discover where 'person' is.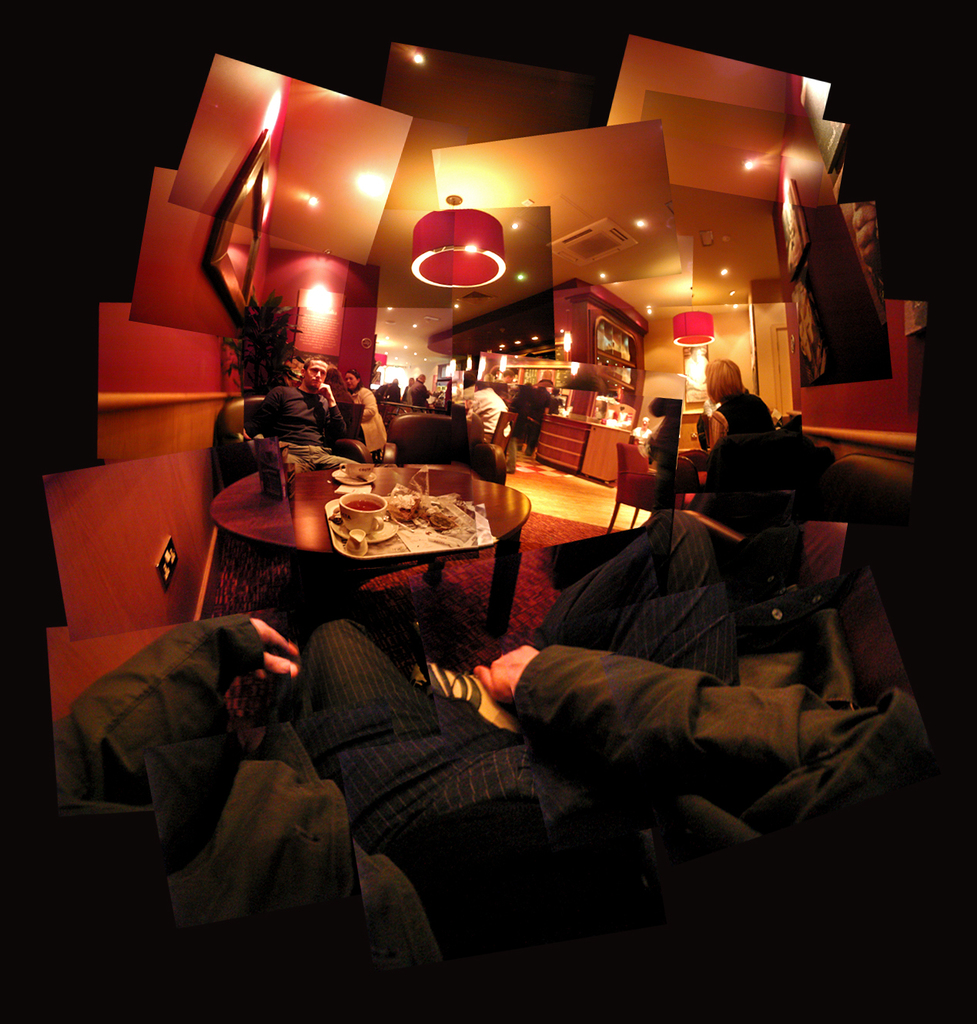
Discovered at bbox=(57, 607, 299, 1020).
